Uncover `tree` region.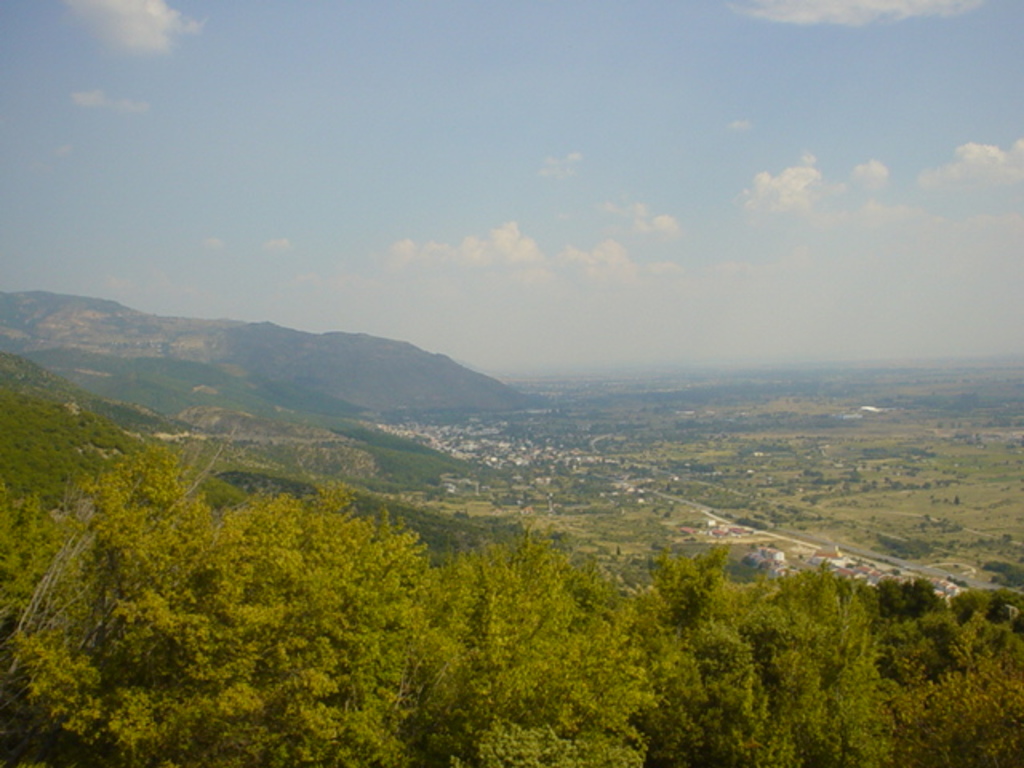
Uncovered: (733,651,894,766).
